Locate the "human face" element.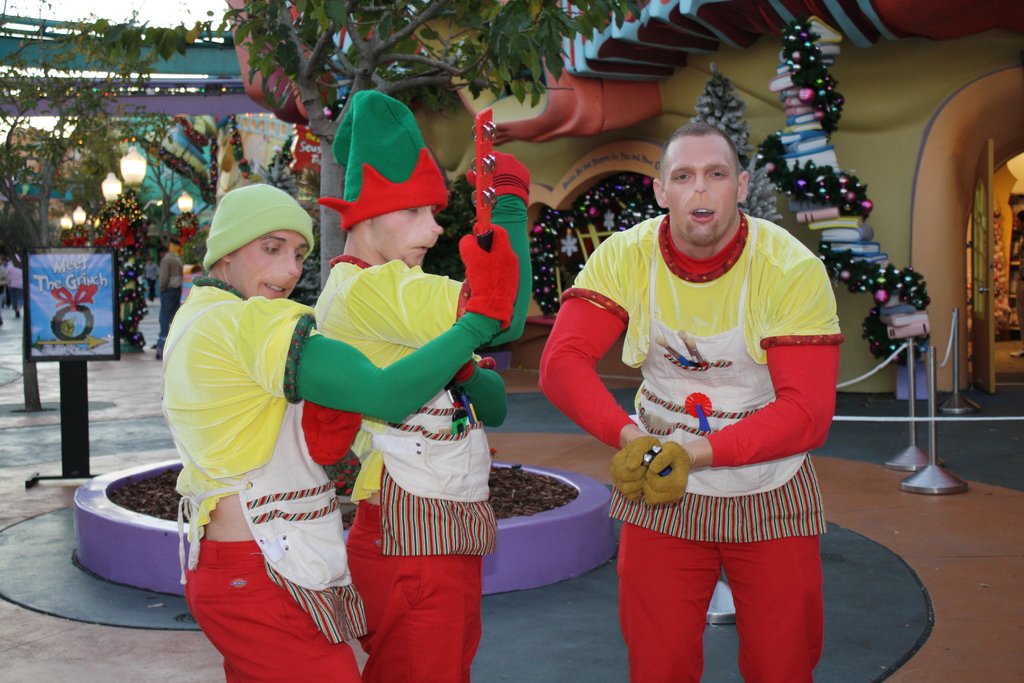
Element bbox: bbox=[660, 136, 739, 247].
